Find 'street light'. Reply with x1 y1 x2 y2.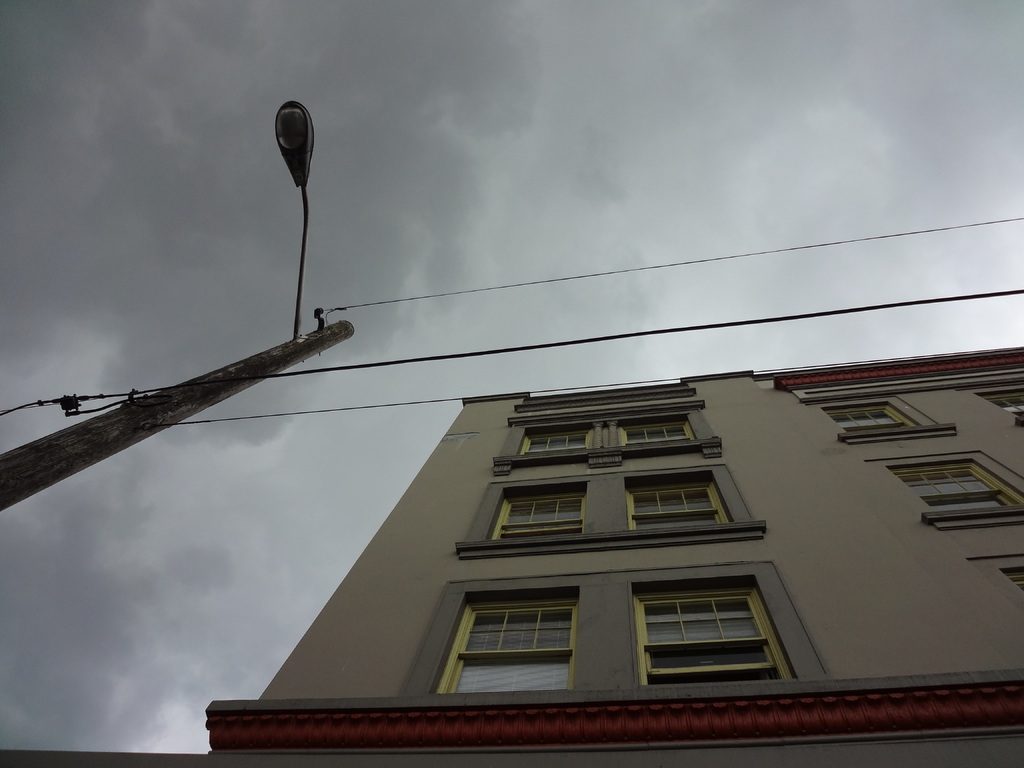
0 92 358 508.
